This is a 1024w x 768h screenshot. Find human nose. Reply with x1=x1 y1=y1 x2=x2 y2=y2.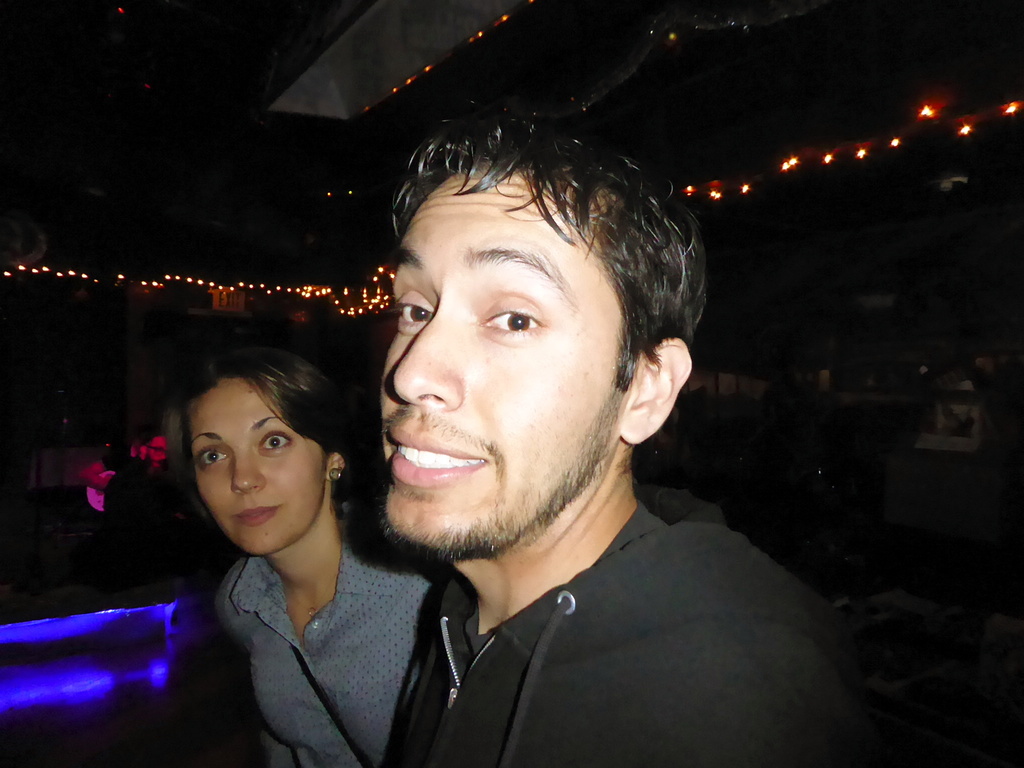
x1=392 y1=321 x2=465 y2=406.
